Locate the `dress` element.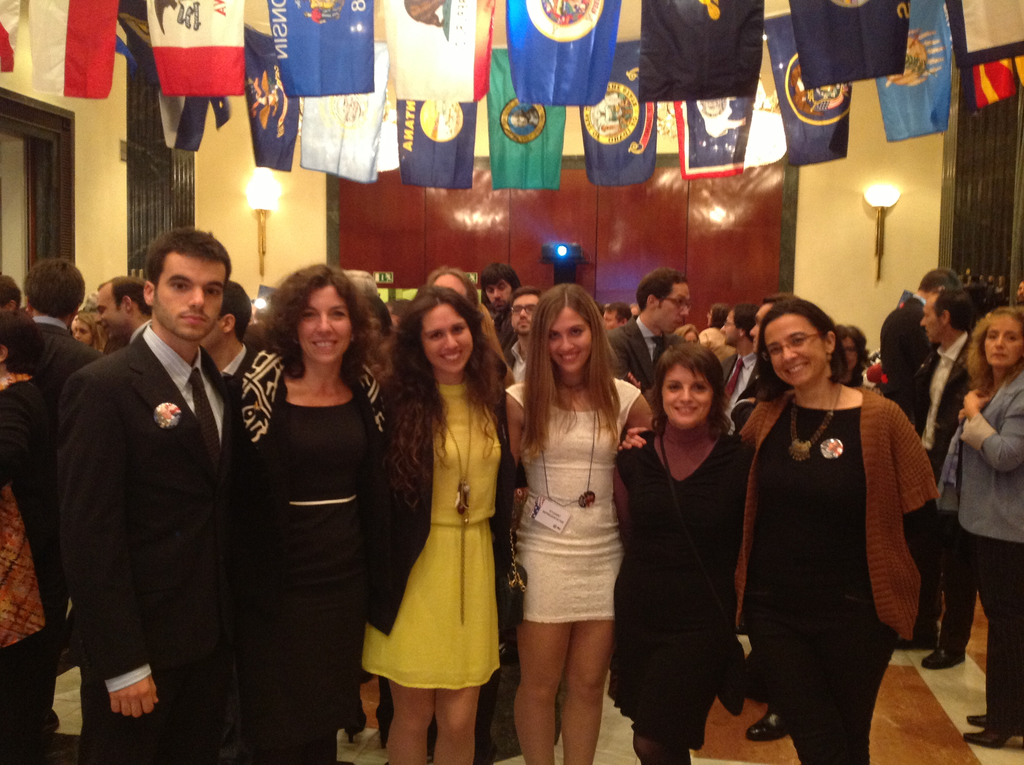
Element bbox: 500, 376, 641, 619.
